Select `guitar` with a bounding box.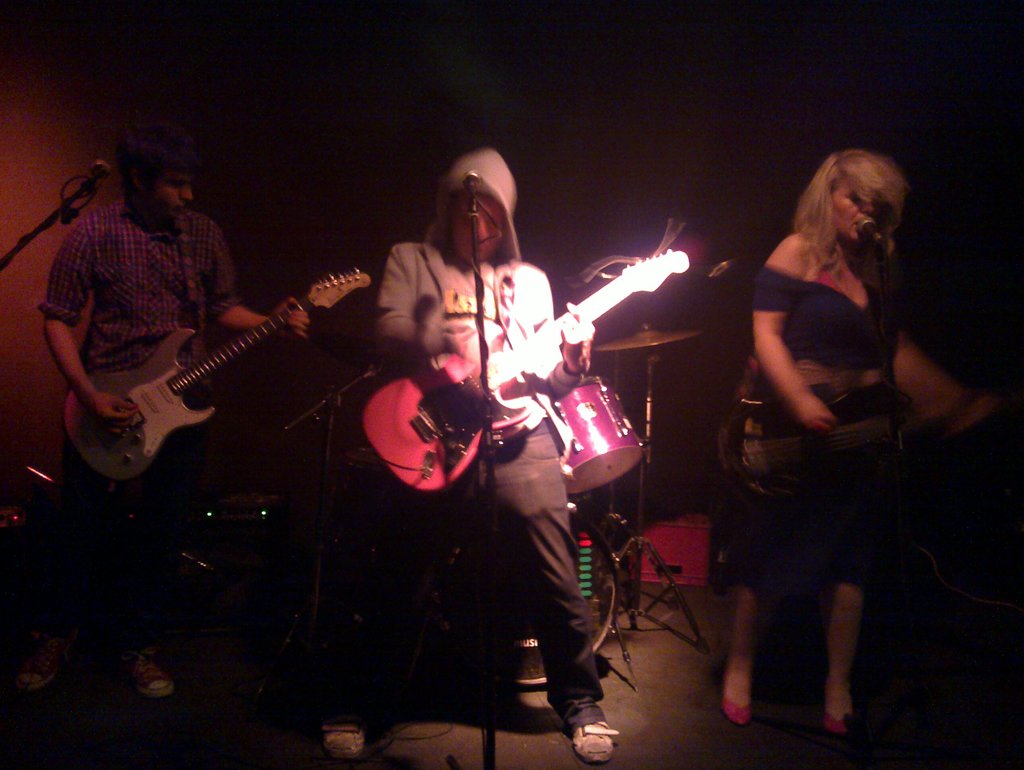
box=[717, 381, 1011, 504].
